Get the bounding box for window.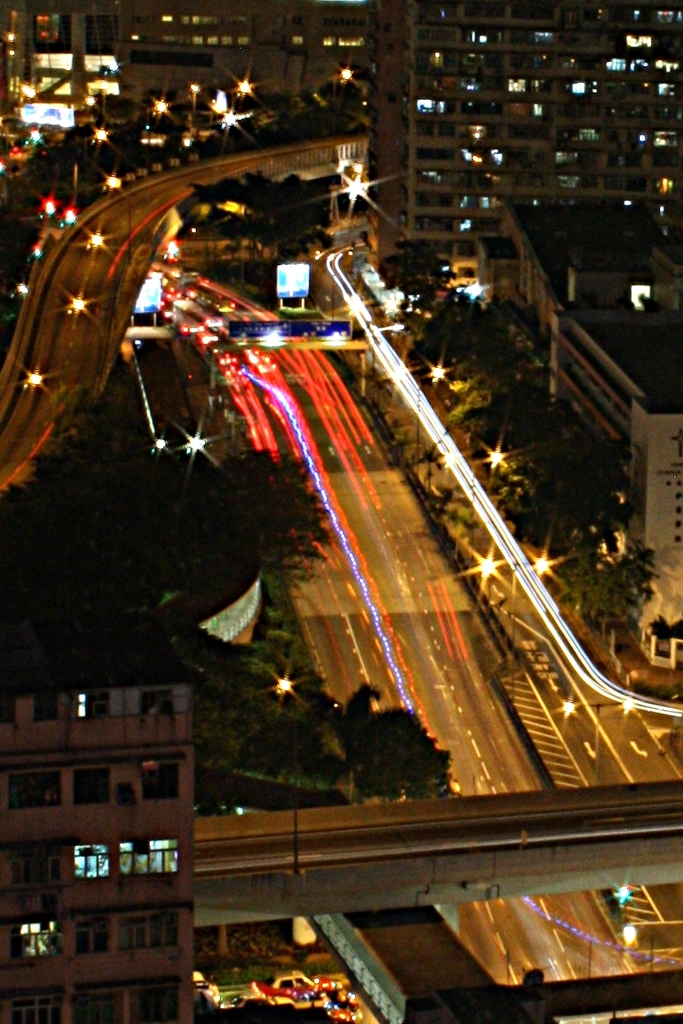
[left=73, top=770, right=109, bottom=810].
